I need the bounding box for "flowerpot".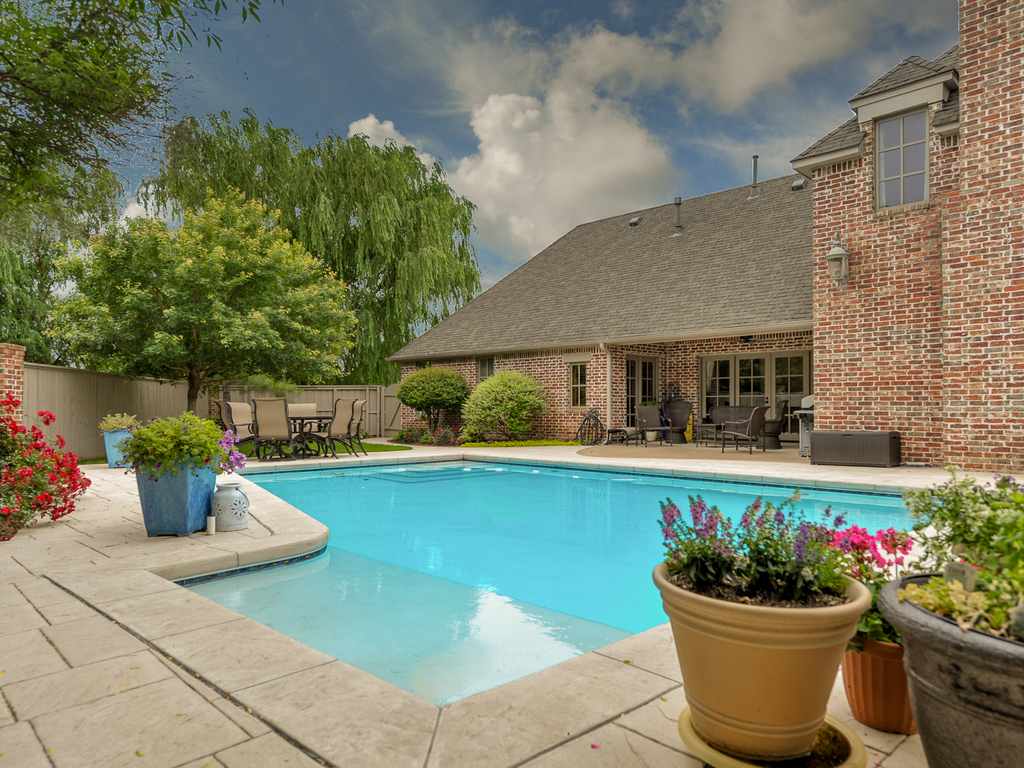
Here it is: x1=650, y1=558, x2=869, y2=754.
